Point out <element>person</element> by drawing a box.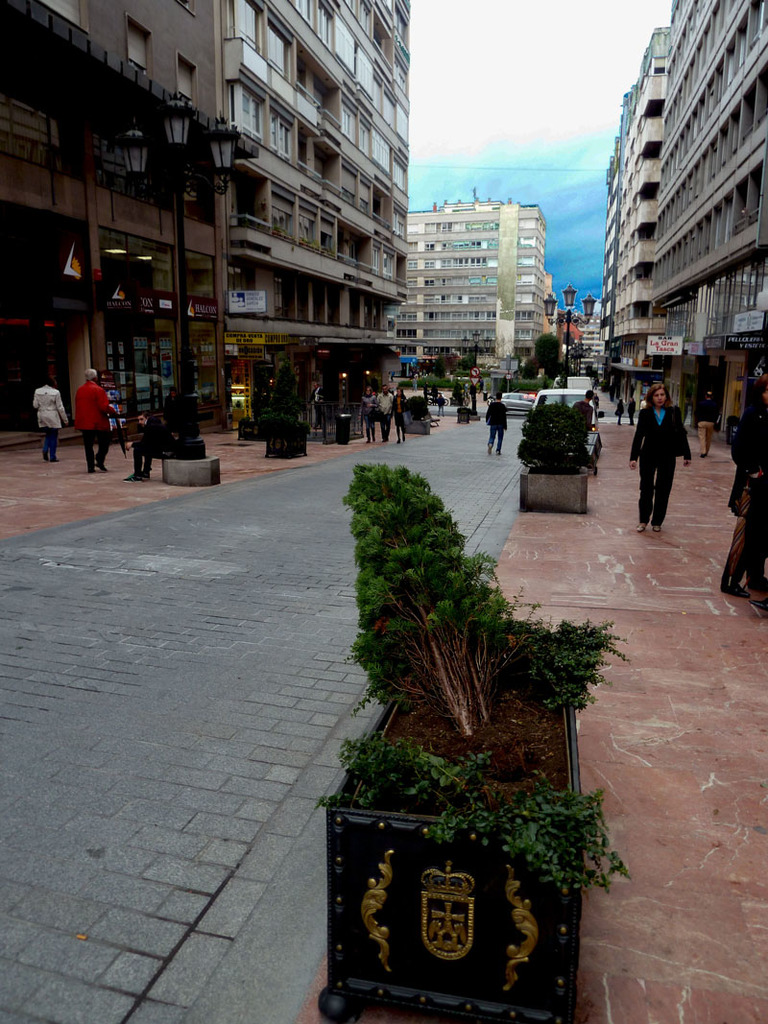
361:386:379:443.
